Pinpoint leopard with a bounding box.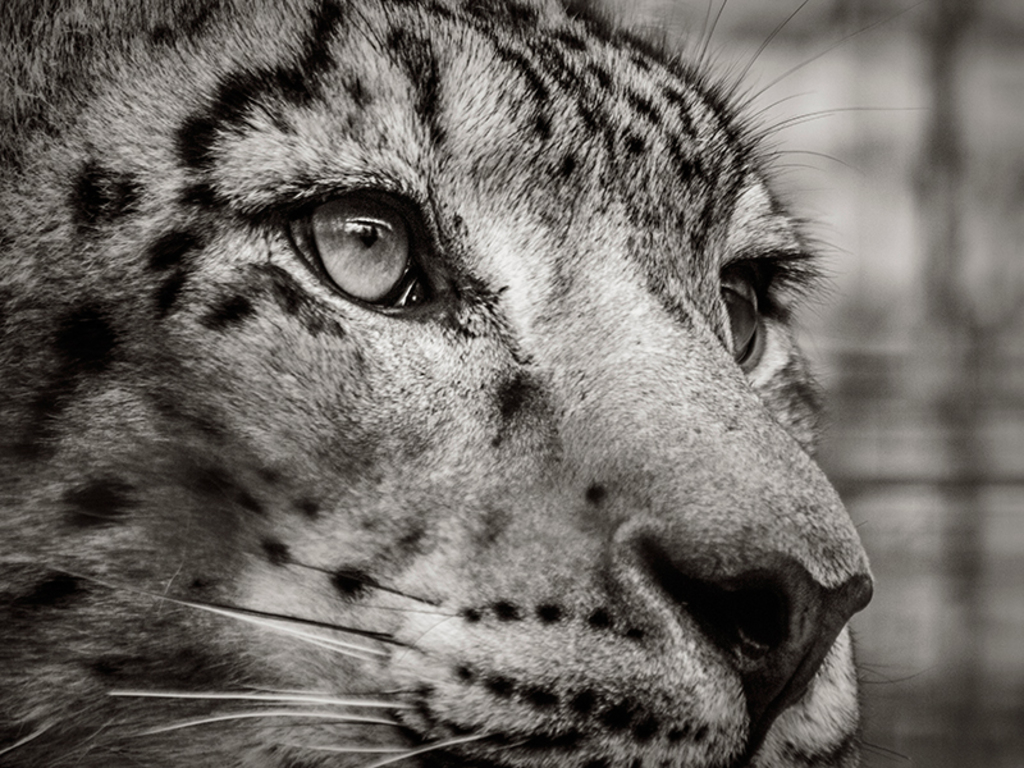
locate(0, 0, 924, 767).
